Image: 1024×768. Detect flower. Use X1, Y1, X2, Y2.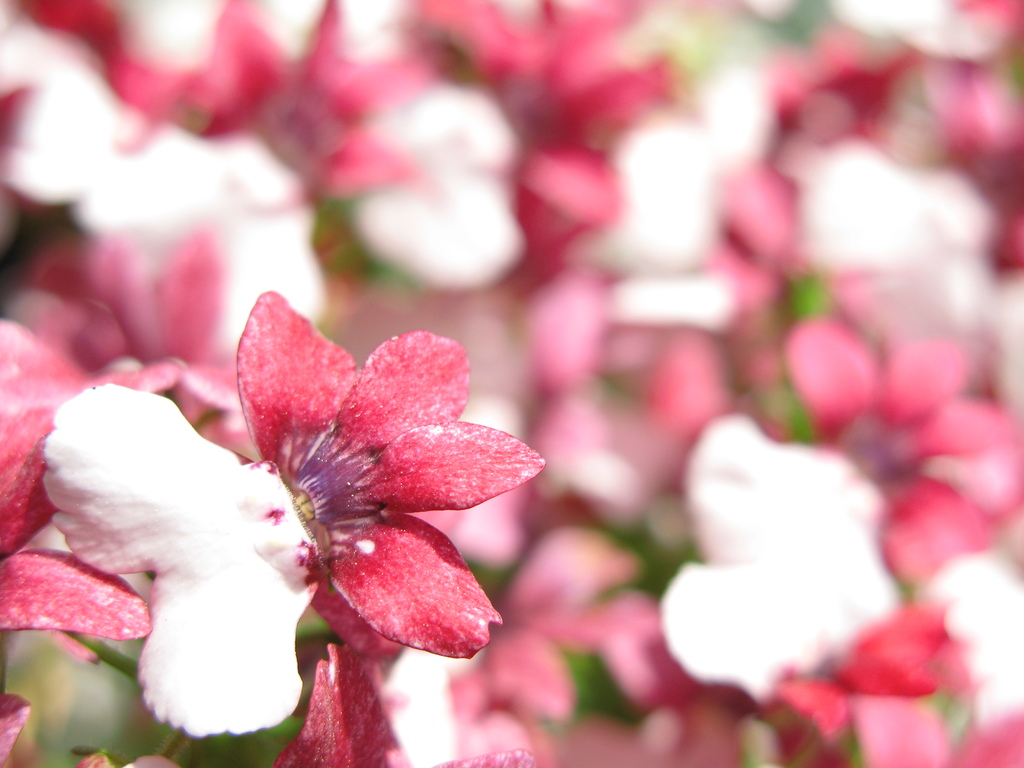
268, 641, 537, 767.
